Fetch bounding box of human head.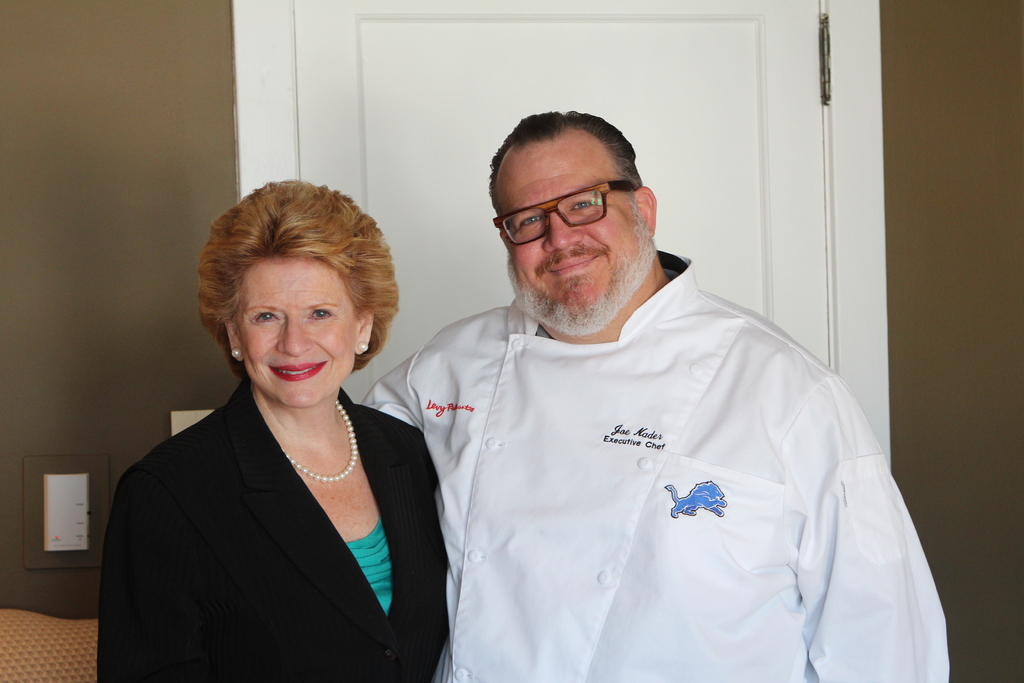
Bbox: [left=202, top=179, right=399, bottom=404].
